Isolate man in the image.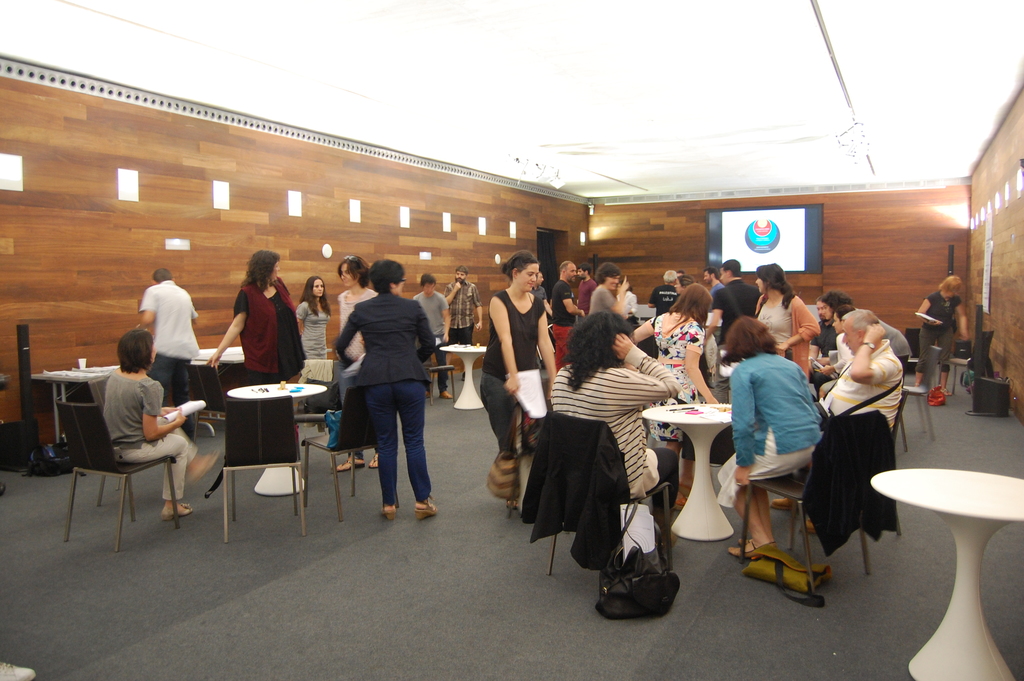
Isolated region: (x1=135, y1=267, x2=200, y2=446).
